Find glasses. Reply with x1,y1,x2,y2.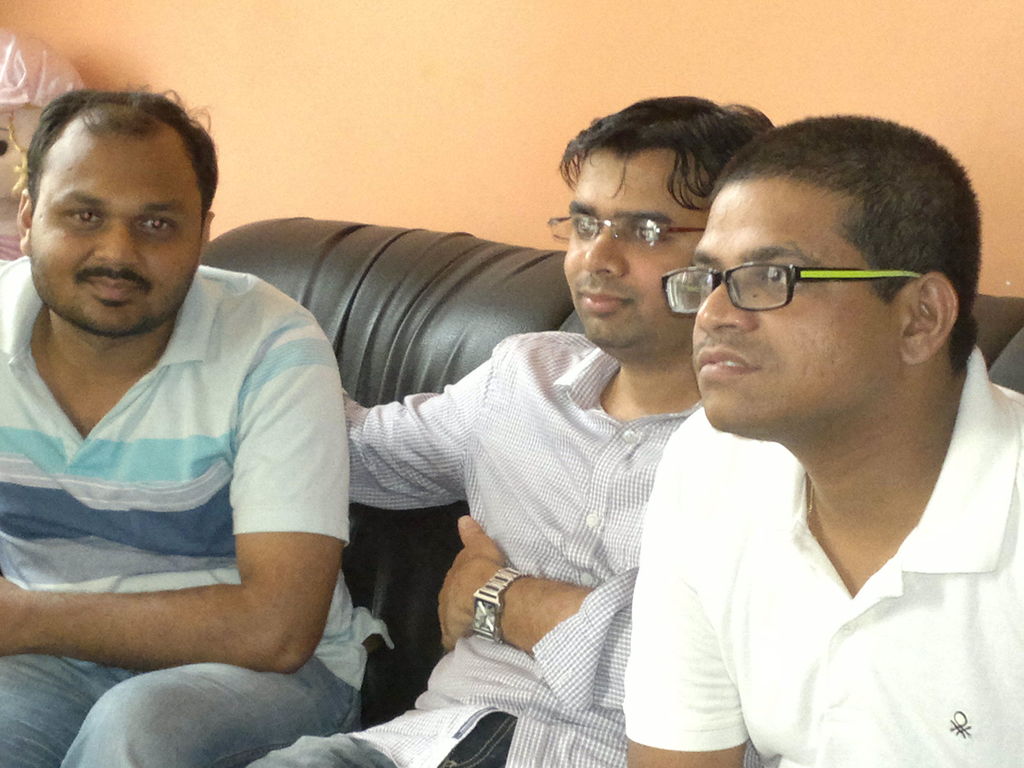
546,214,707,247.
